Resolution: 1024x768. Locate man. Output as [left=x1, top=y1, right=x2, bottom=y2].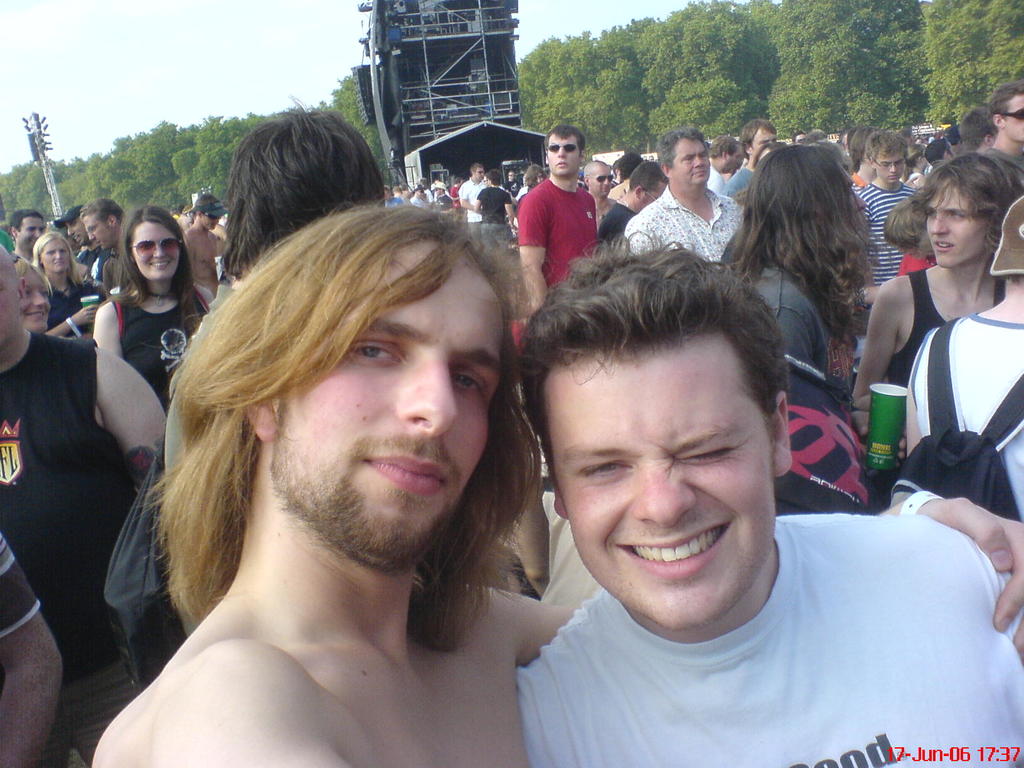
[left=459, top=160, right=495, bottom=230].
